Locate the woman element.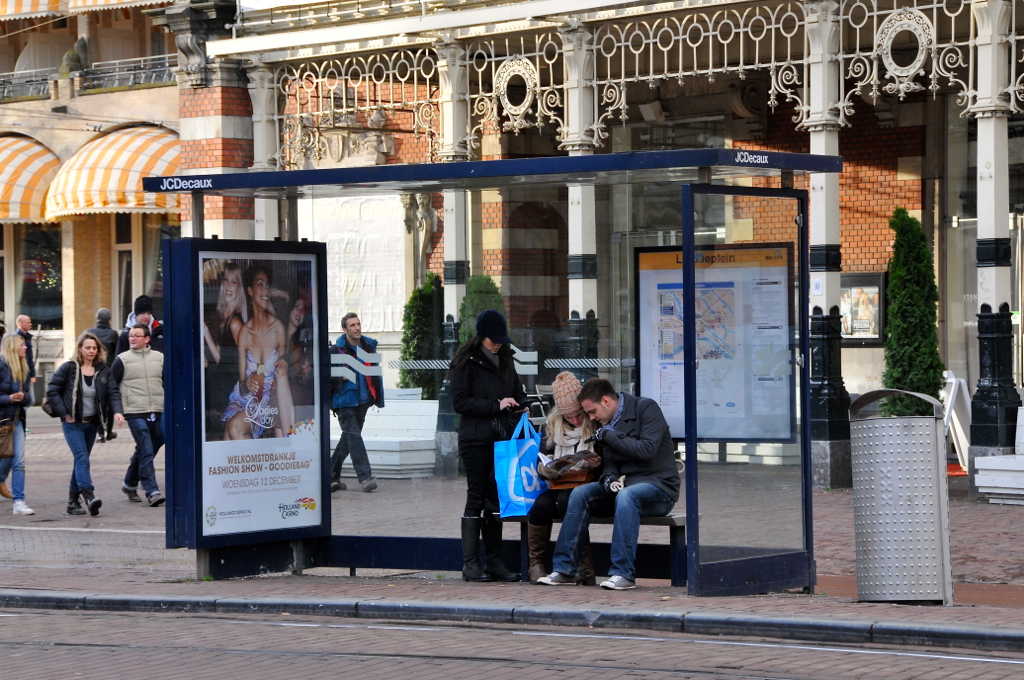
Element bbox: (x1=225, y1=267, x2=285, y2=438).
